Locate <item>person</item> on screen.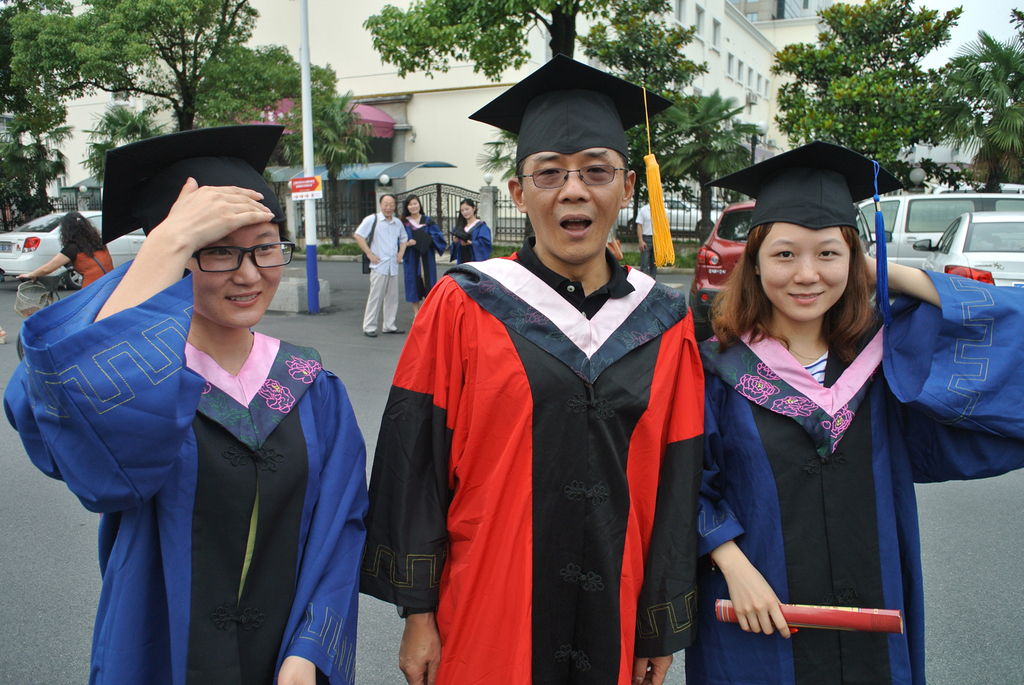
On screen at x1=363, y1=63, x2=702, y2=684.
